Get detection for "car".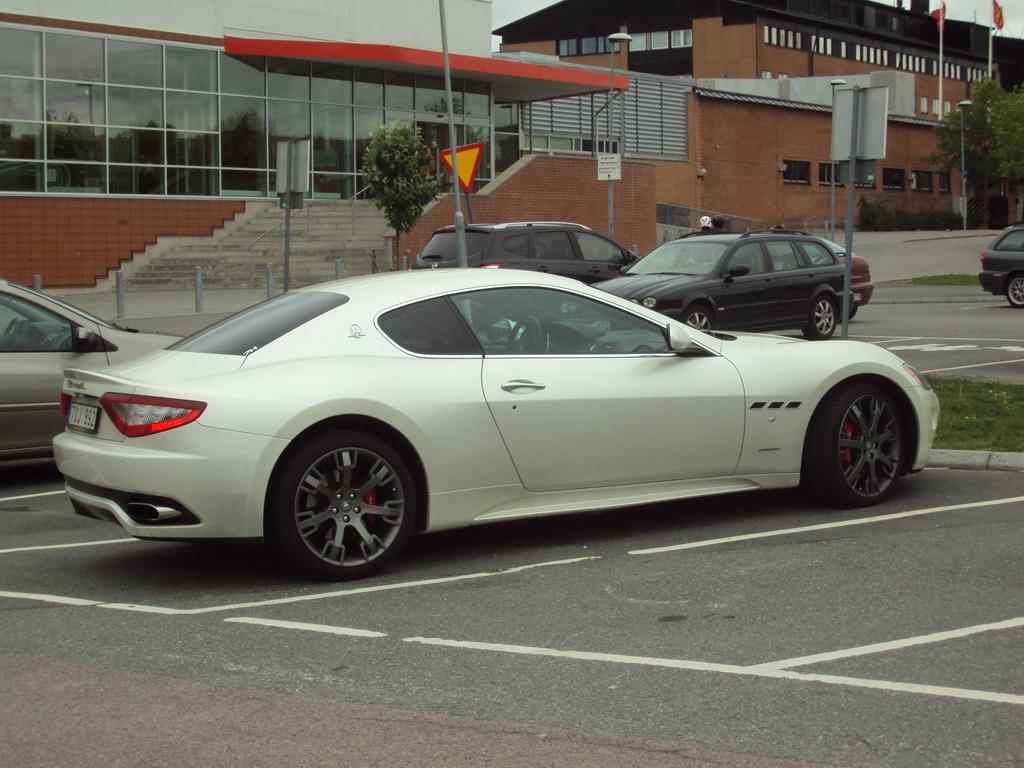
Detection: crop(824, 235, 874, 315).
